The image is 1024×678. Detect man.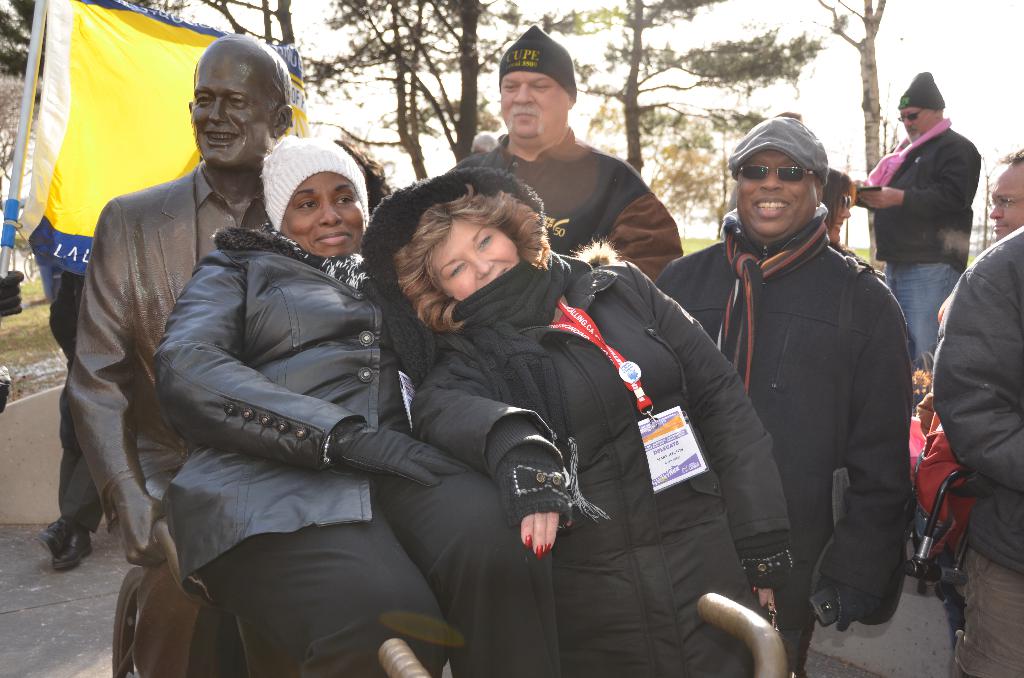
Detection: [left=59, top=34, right=294, bottom=677].
